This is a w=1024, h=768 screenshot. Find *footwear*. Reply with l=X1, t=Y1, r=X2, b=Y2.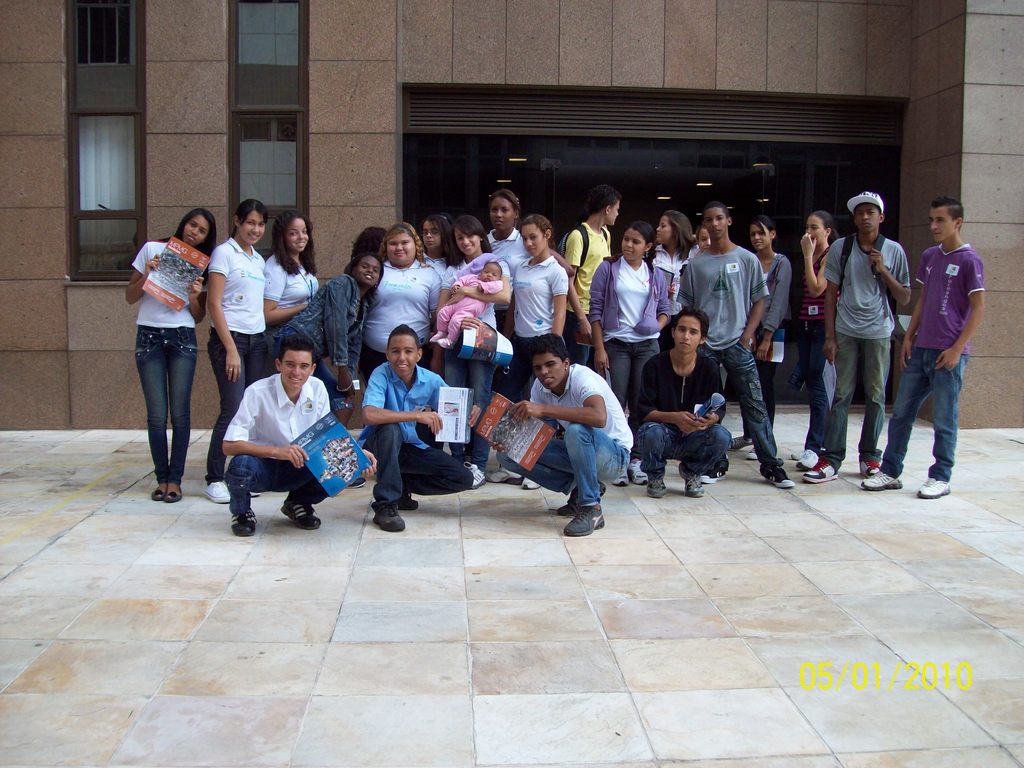
l=793, t=451, r=805, b=456.
